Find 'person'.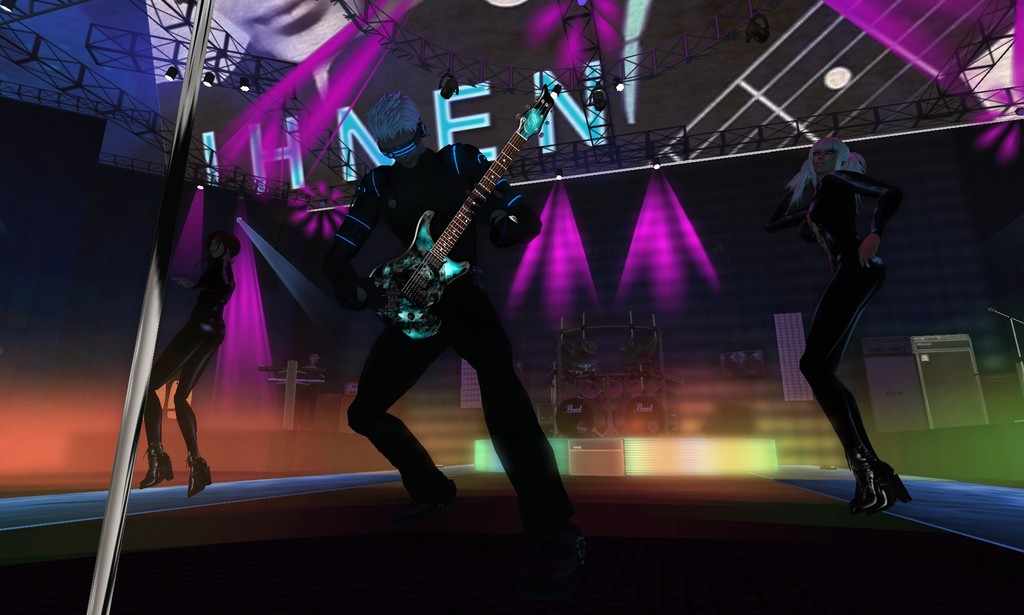
Rect(316, 91, 588, 598).
